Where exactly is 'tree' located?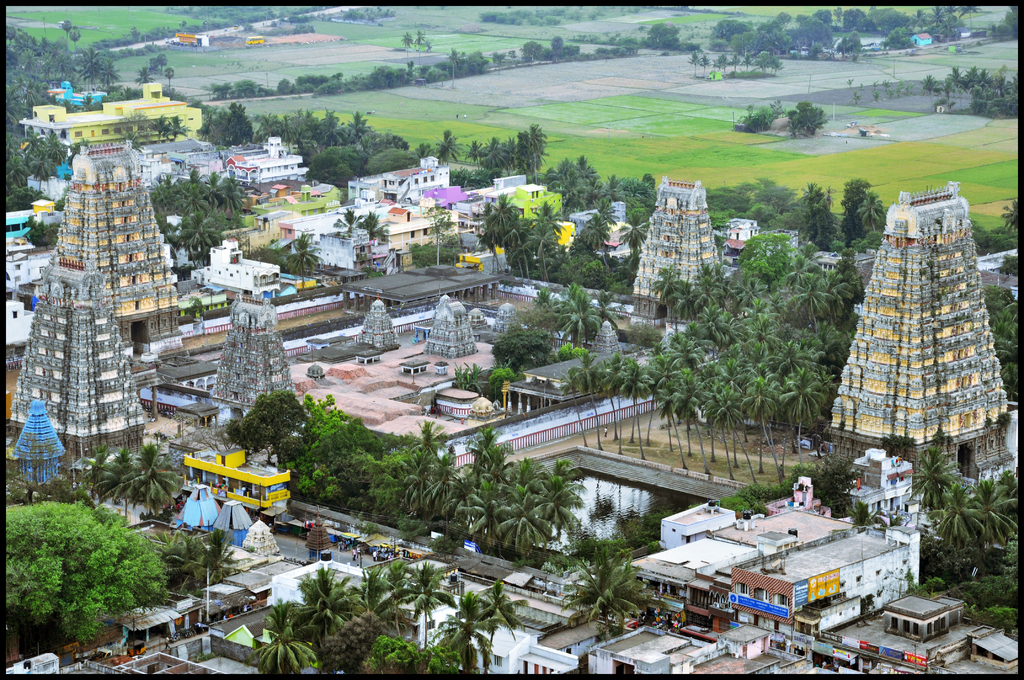
Its bounding box is <region>596, 166, 657, 227</region>.
